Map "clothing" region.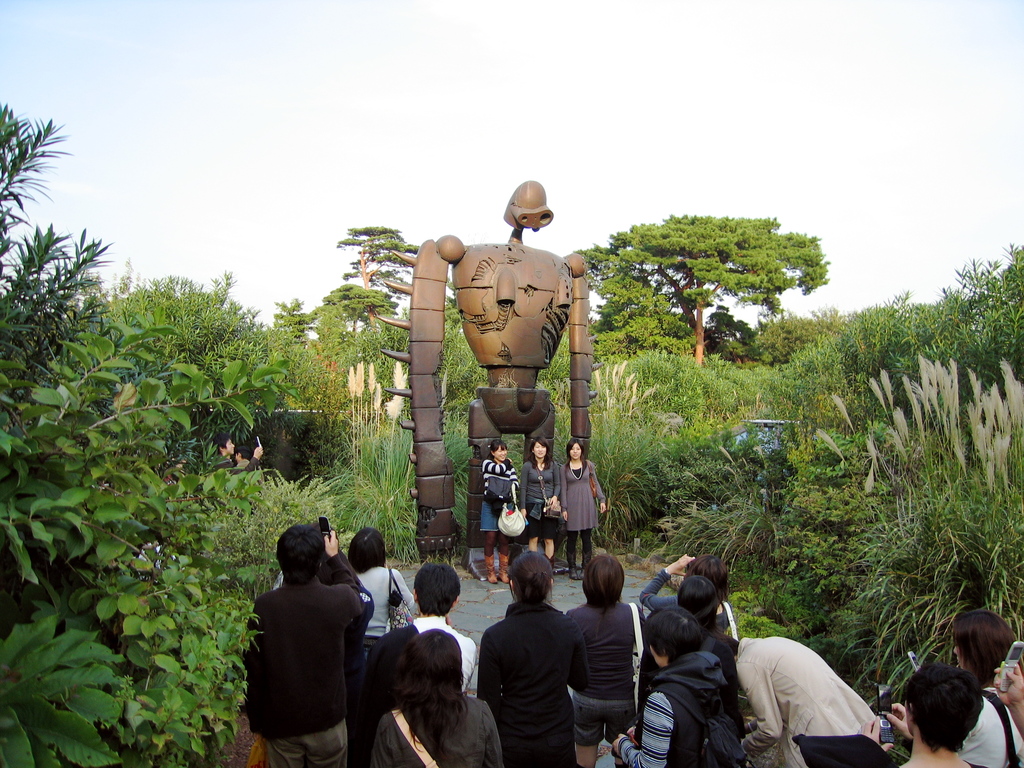
Mapped to x1=956, y1=683, x2=1023, y2=767.
